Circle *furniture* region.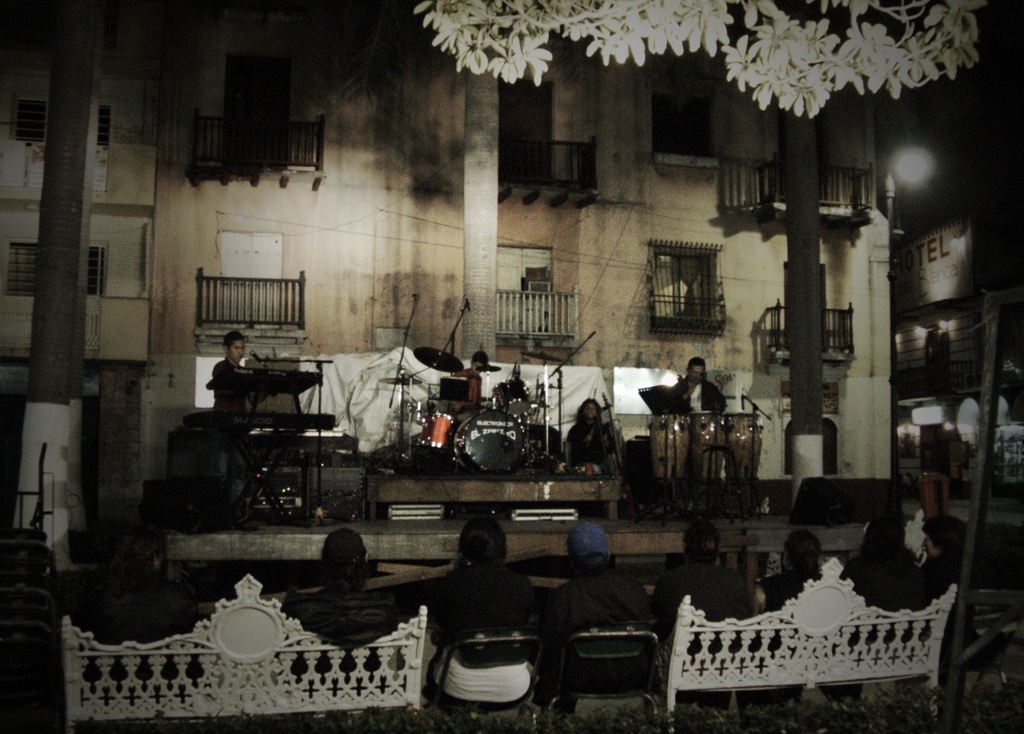
Region: (left=196, top=427, right=316, bottom=523).
